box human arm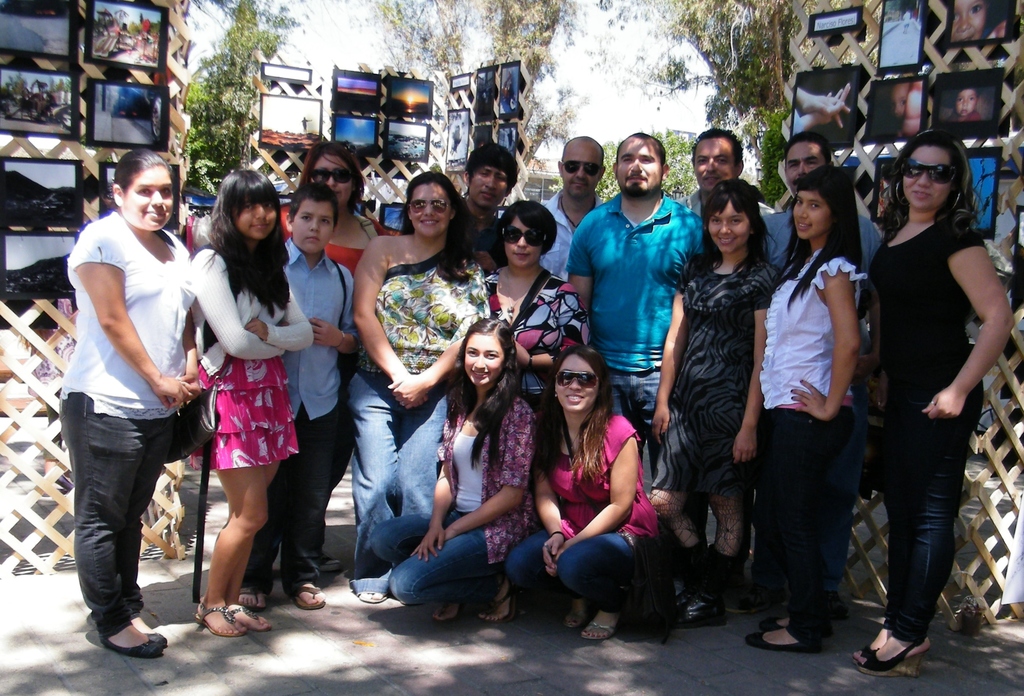
409:399:461:559
